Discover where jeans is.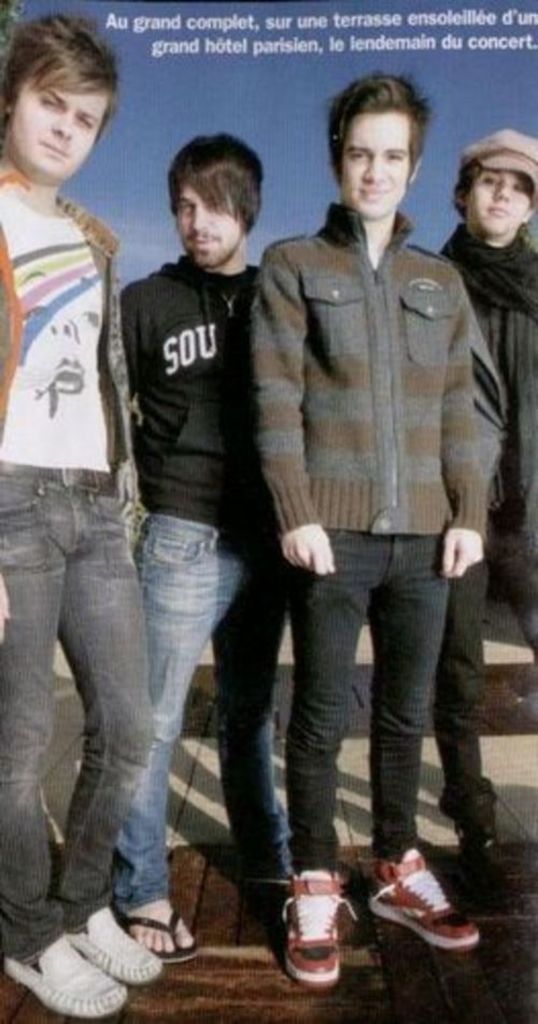
Discovered at (0,458,159,966).
